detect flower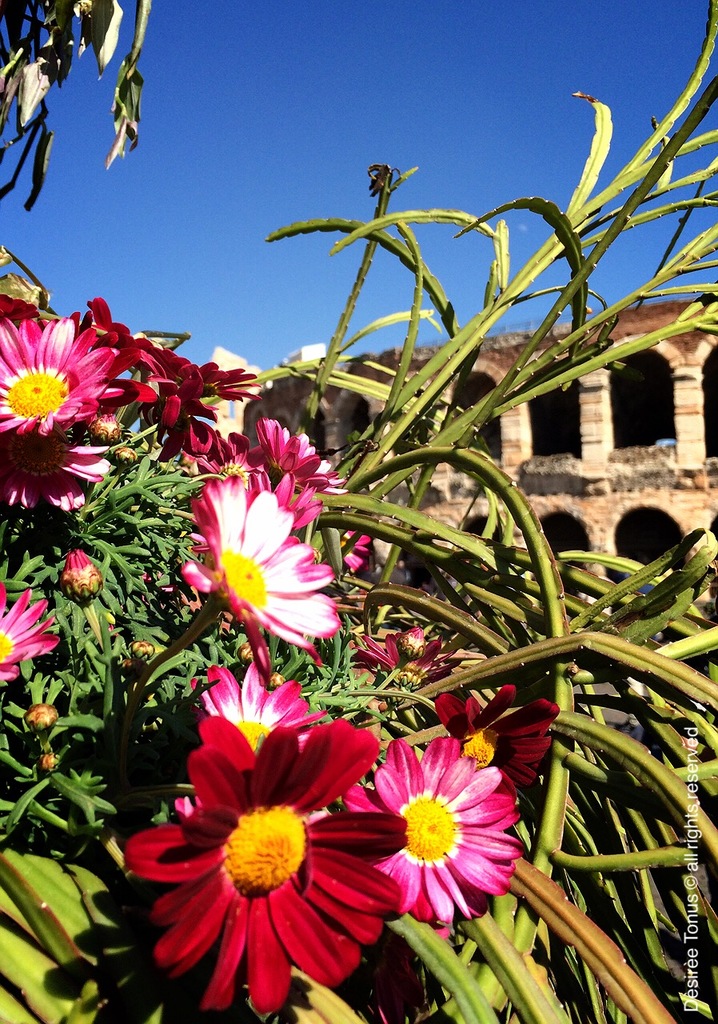
left=260, top=416, right=351, bottom=494
